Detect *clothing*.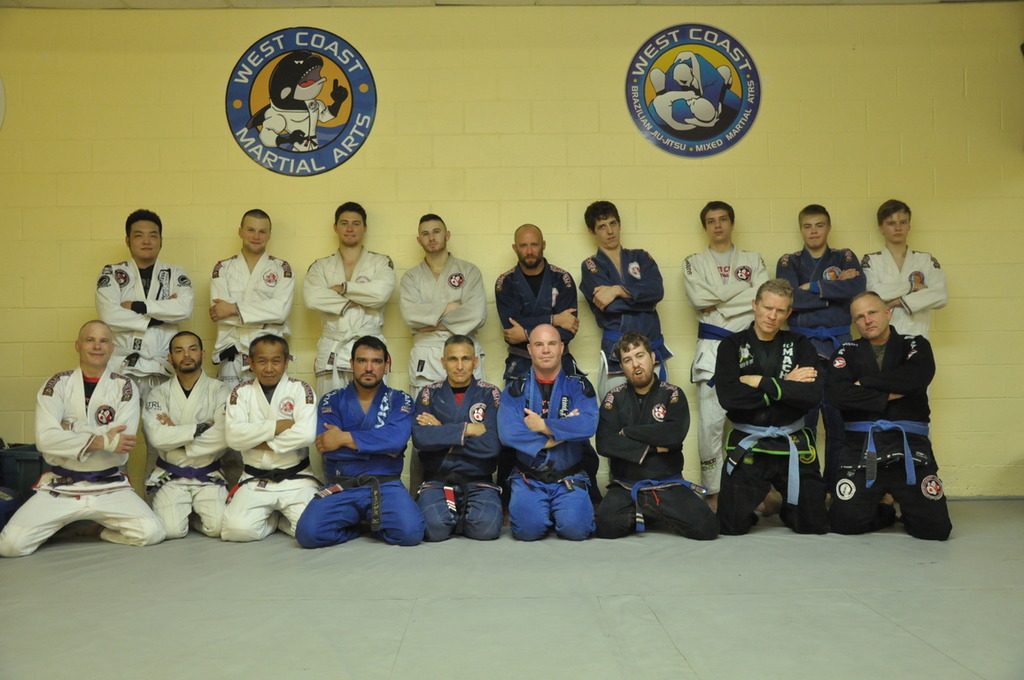
Detected at bbox=(292, 382, 428, 552).
